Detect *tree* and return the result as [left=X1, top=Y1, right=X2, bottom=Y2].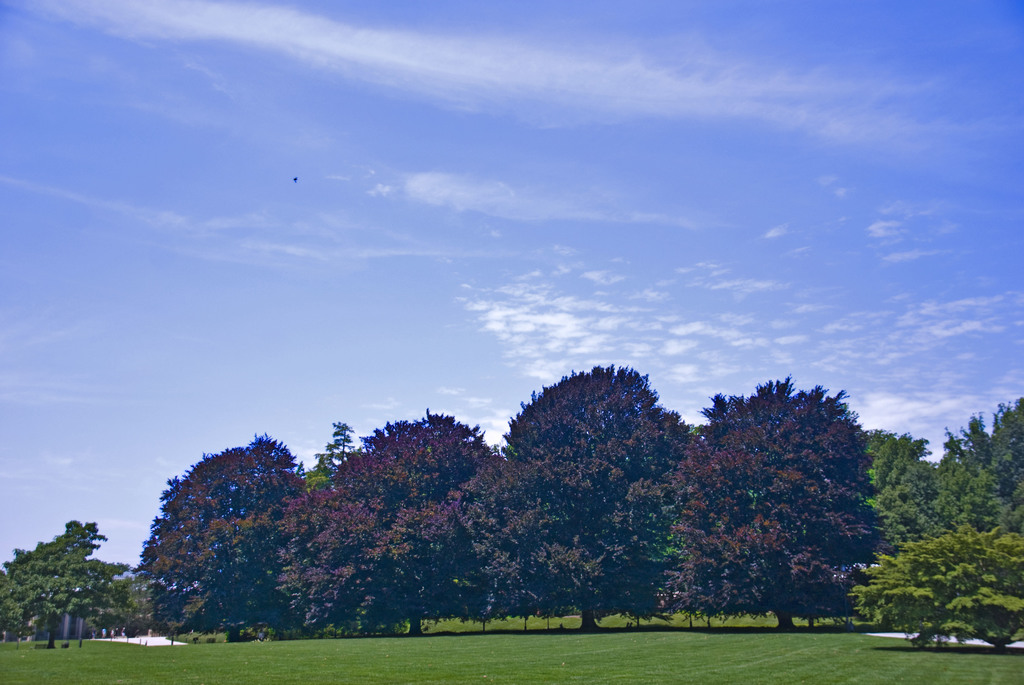
[left=692, top=366, right=890, bottom=631].
